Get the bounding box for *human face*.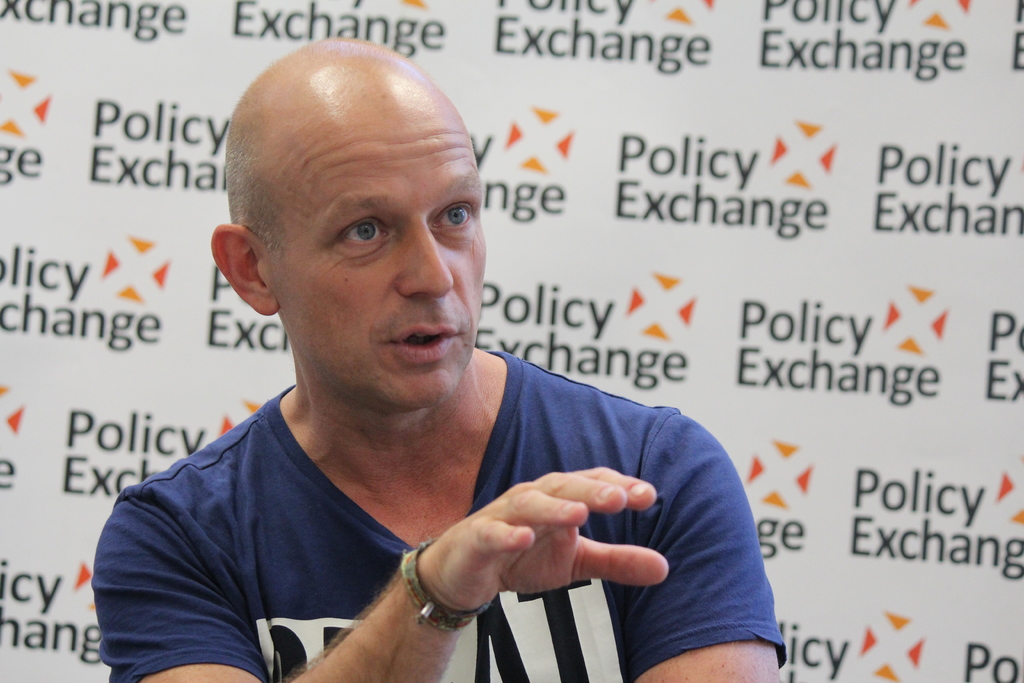
locate(261, 93, 487, 408).
